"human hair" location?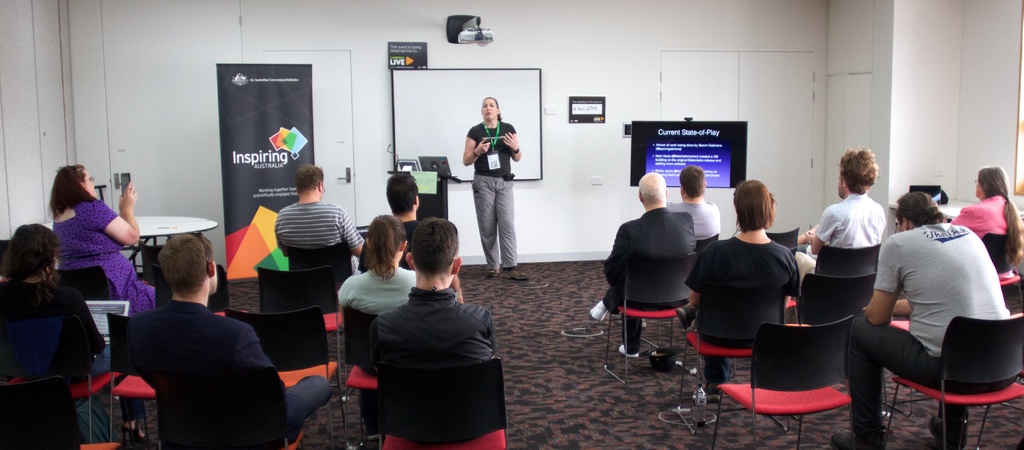
(838,147,879,197)
